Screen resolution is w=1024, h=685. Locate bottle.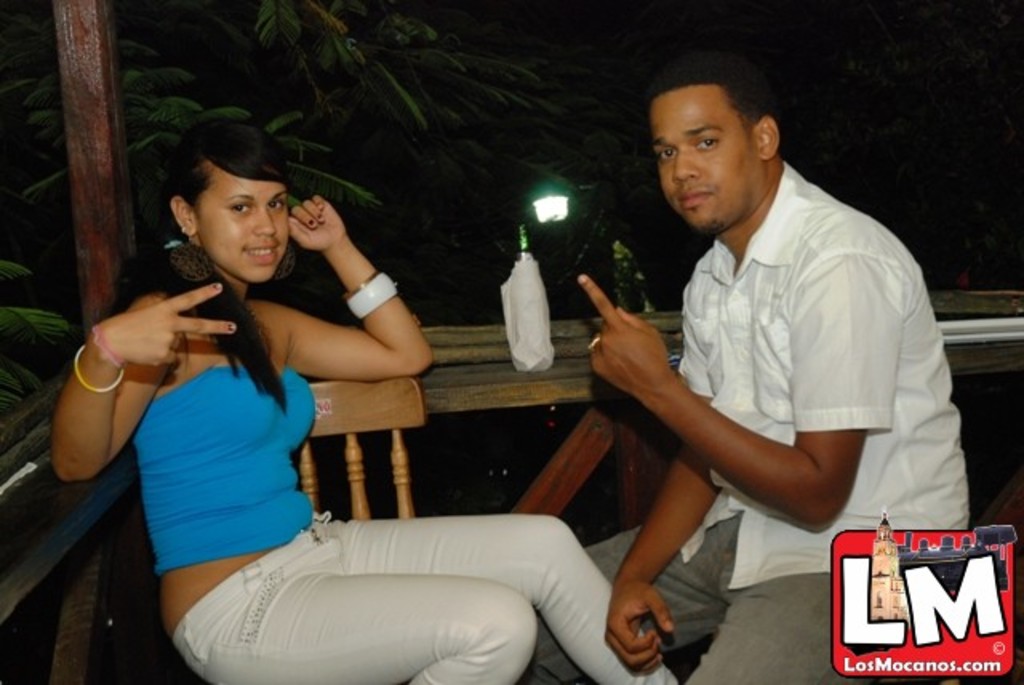
rect(507, 224, 557, 371).
